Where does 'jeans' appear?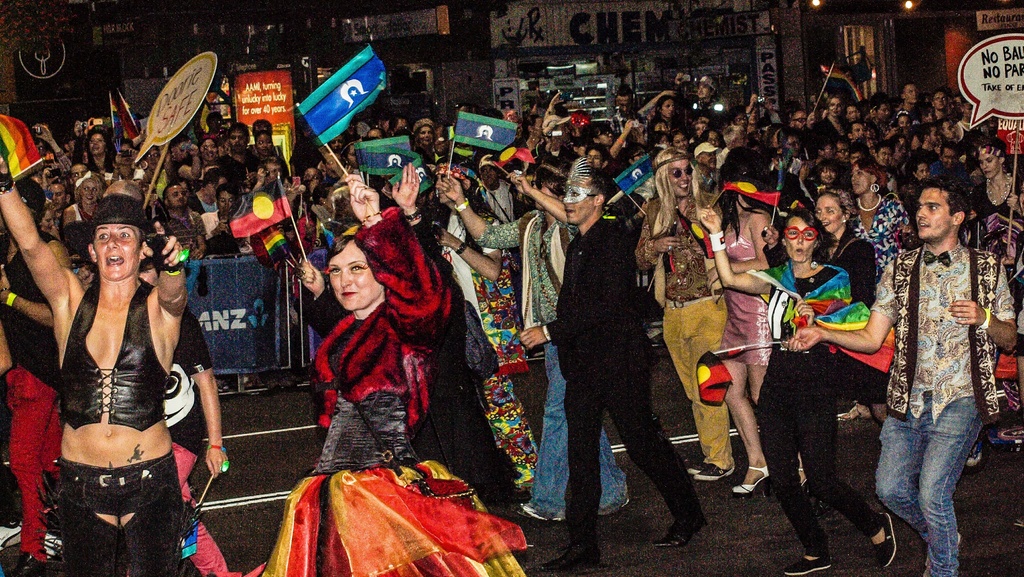
Appears at <region>519, 328, 630, 512</region>.
